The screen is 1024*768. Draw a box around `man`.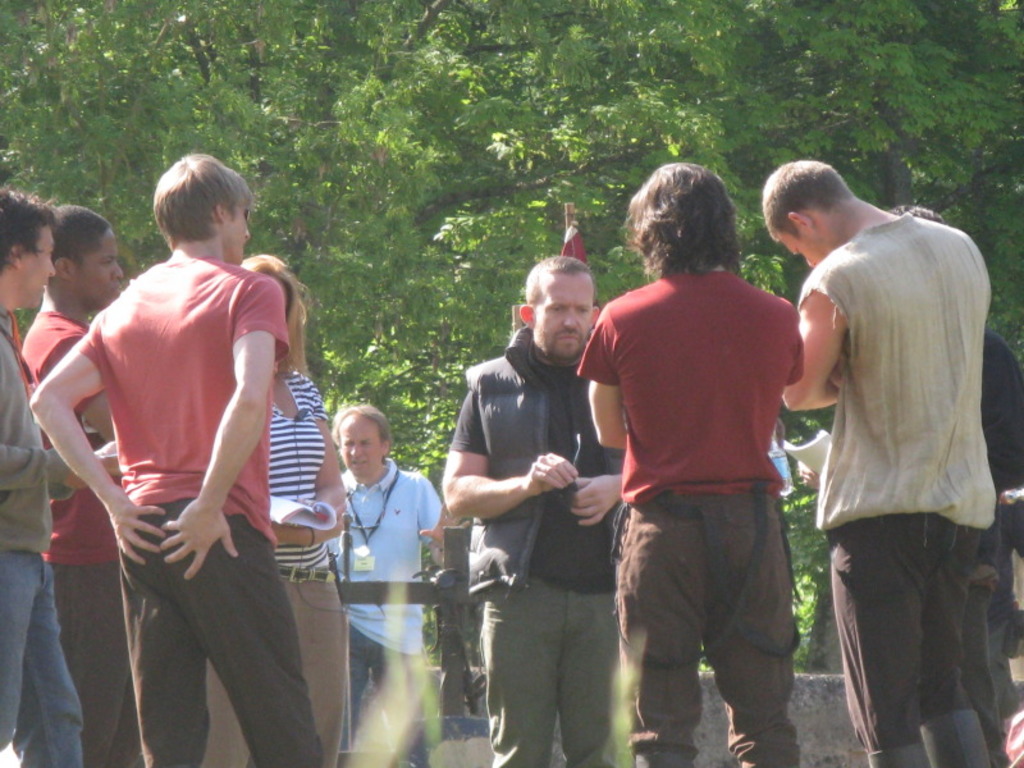
{"left": 19, "top": 201, "right": 132, "bottom": 767}.
